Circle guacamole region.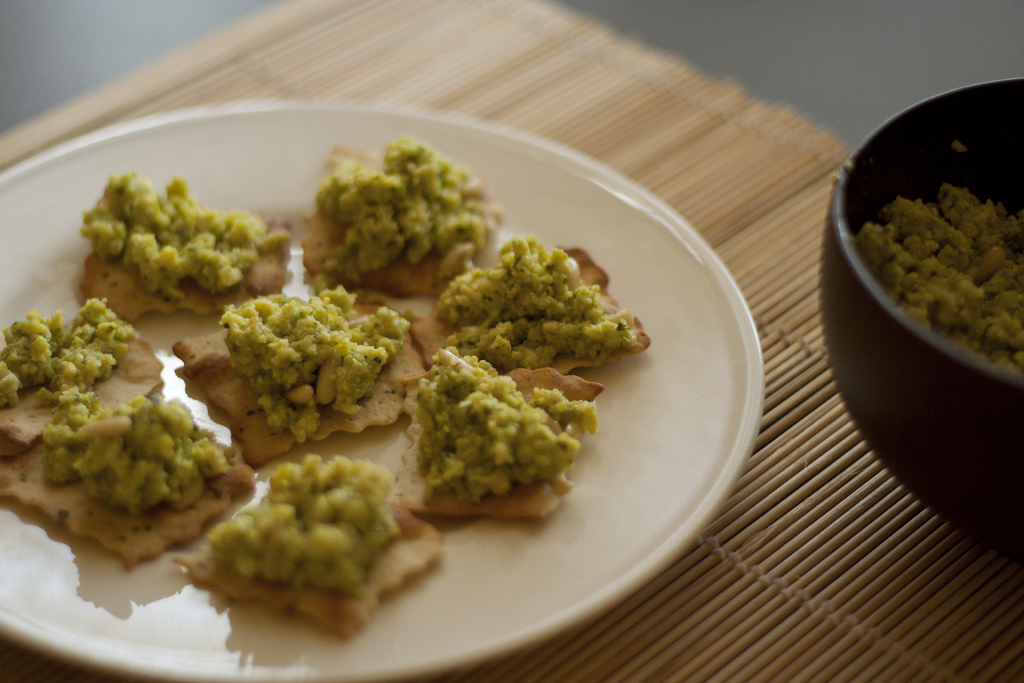
Region: bbox=(305, 135, 490, 279).
